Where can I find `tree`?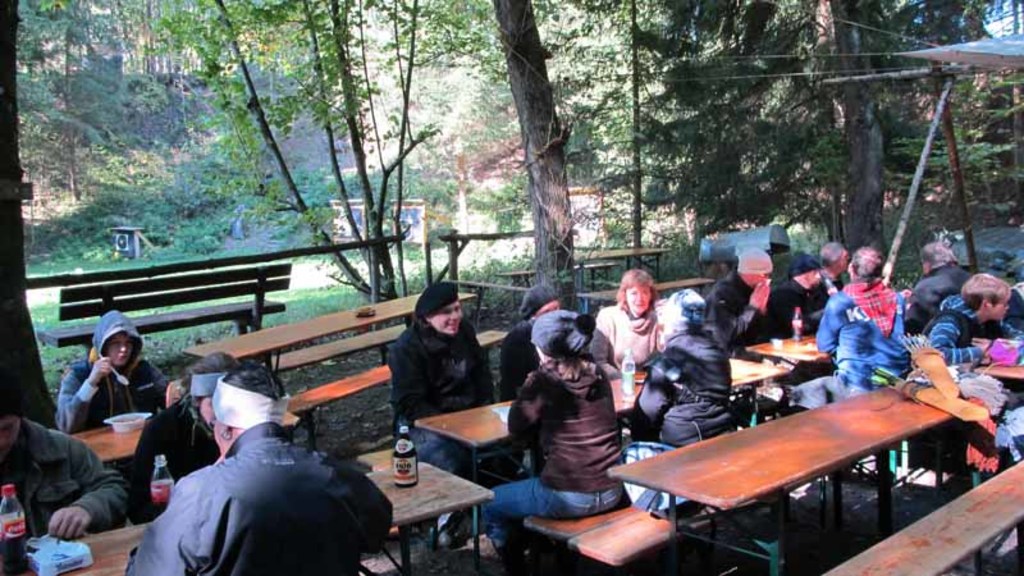
You can find it at detection(140, 0, 504, 303).
